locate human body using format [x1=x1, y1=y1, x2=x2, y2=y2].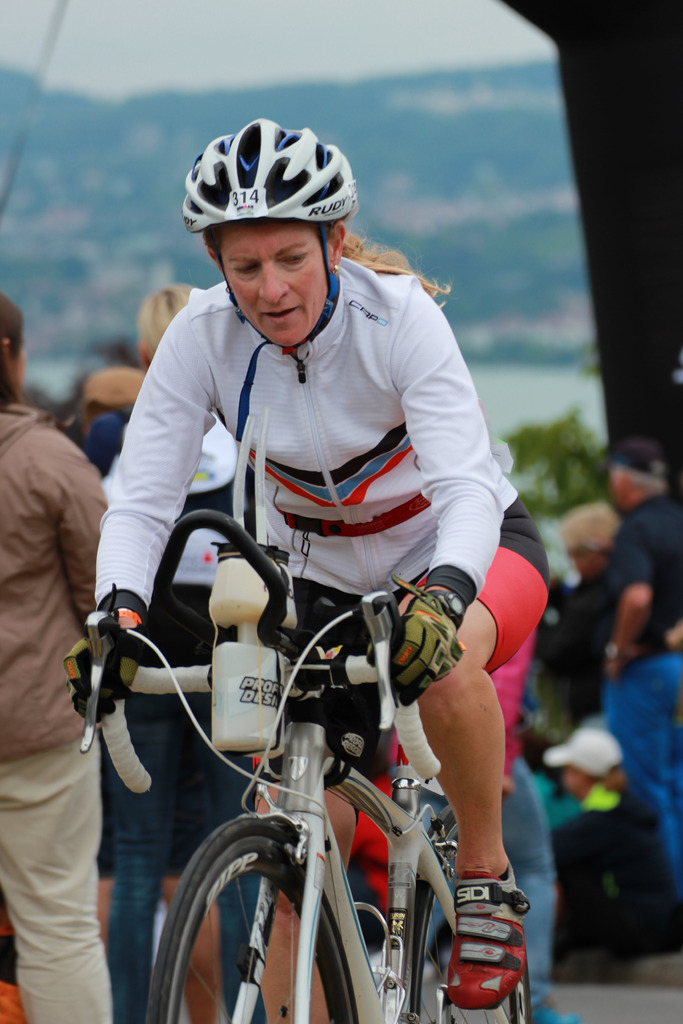
[x1=0, y1=287, x2=133, y2=1023].
